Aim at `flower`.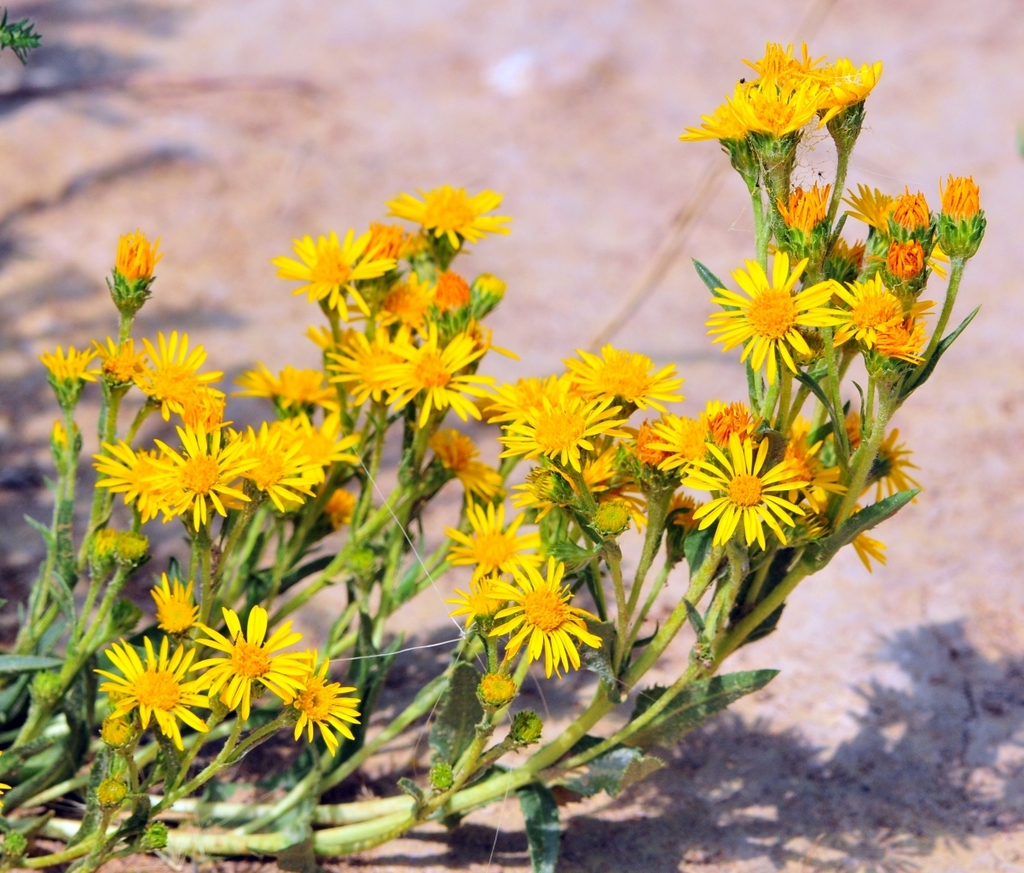
Aimed at 97 333 146 377.
